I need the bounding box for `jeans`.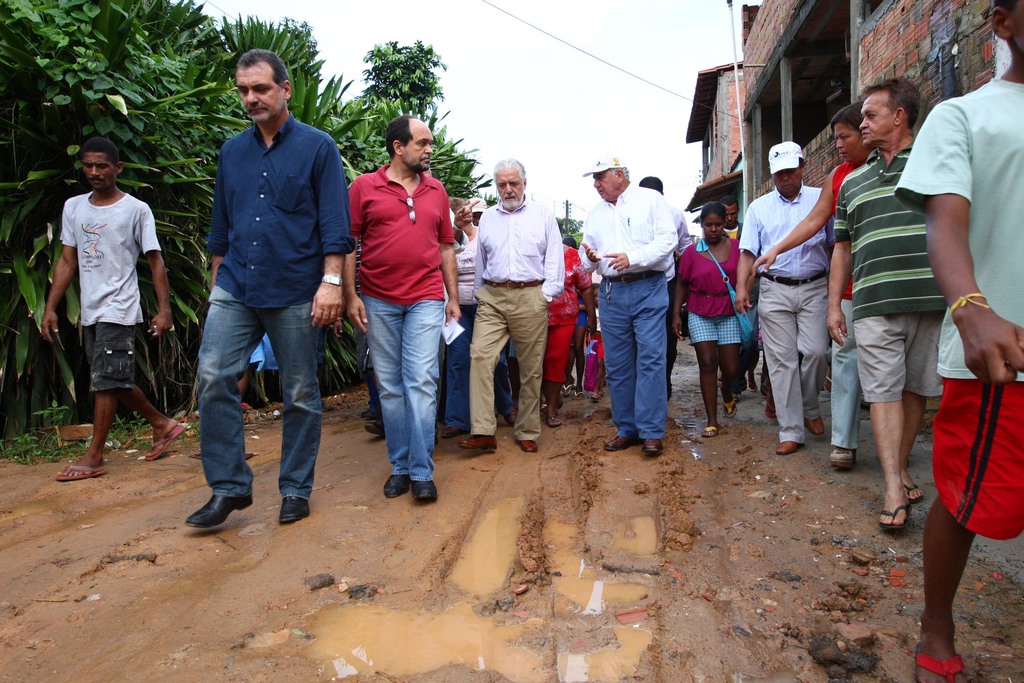
Here it is: box(440, 303, 465, 426).
